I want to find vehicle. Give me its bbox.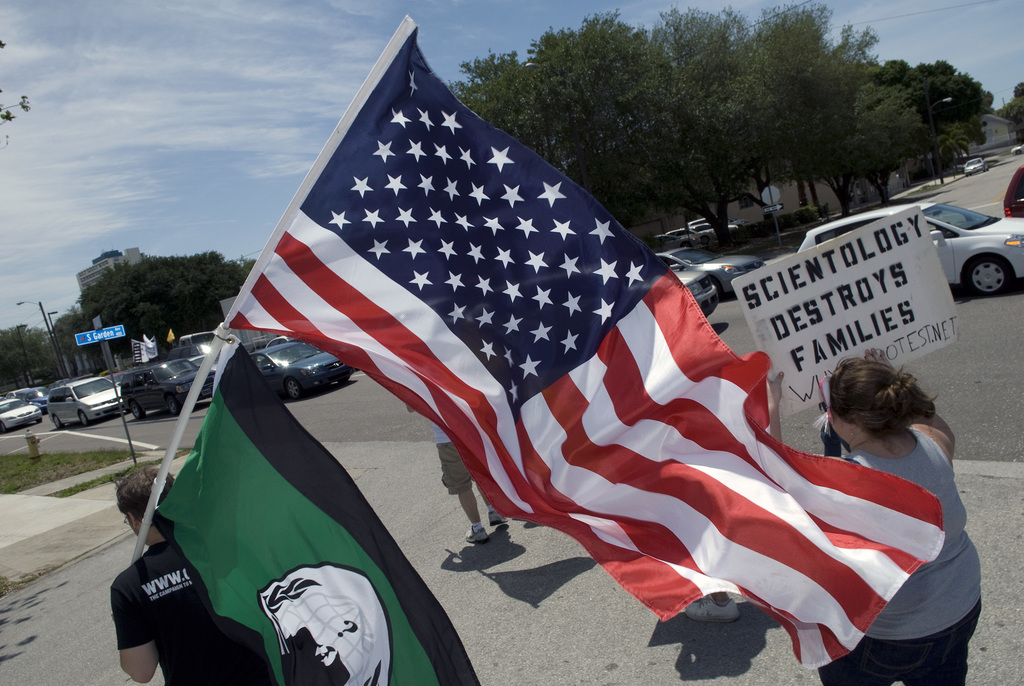
Rect(264, 336, 300, 346).
